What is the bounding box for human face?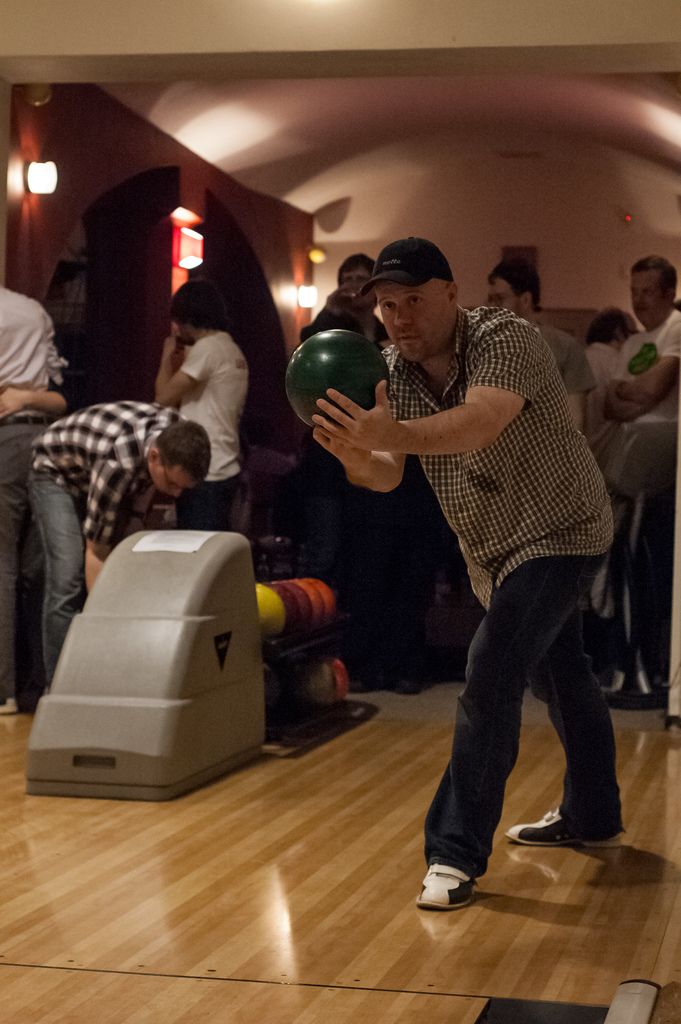
(left=484, top=276, right=522, bottom=312).
